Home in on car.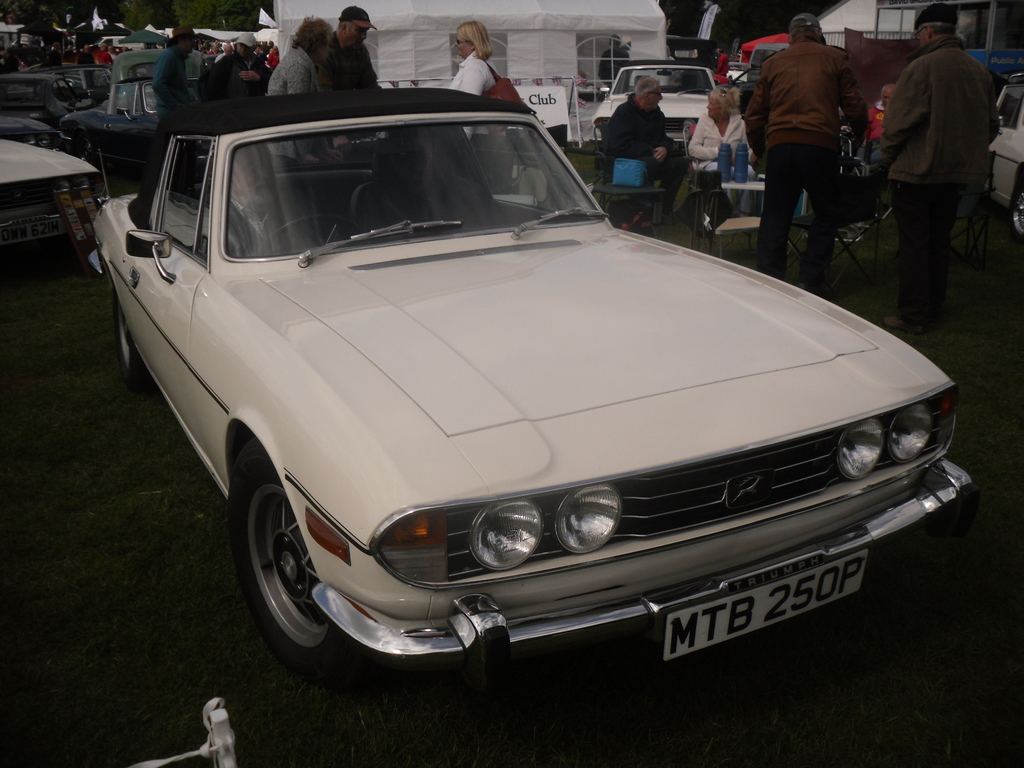
Homed in at 32:63:114:100.
